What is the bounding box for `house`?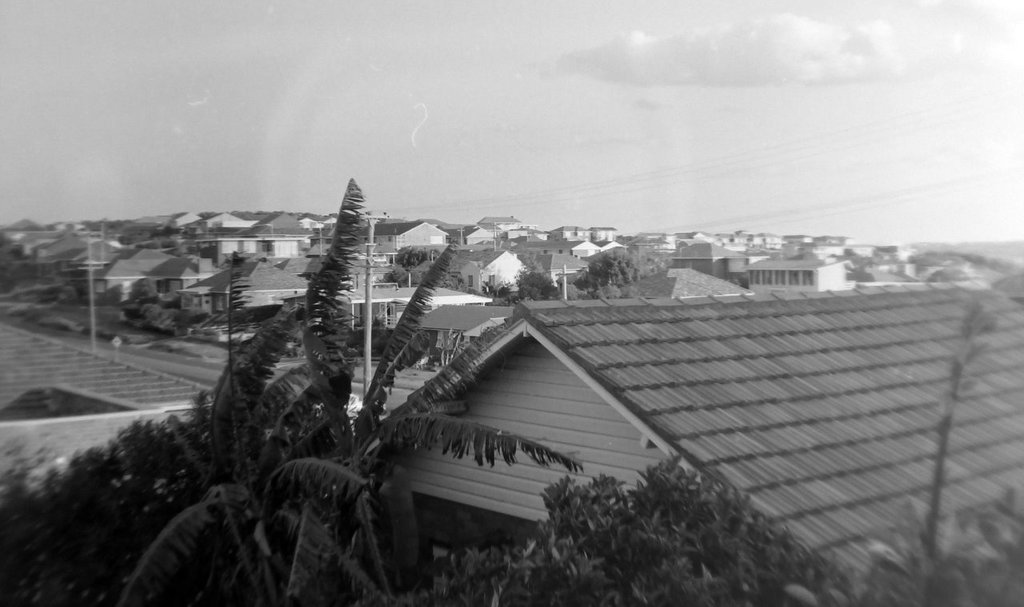
pyautogui.locateOnScreen(230, 248, 314, 317).
